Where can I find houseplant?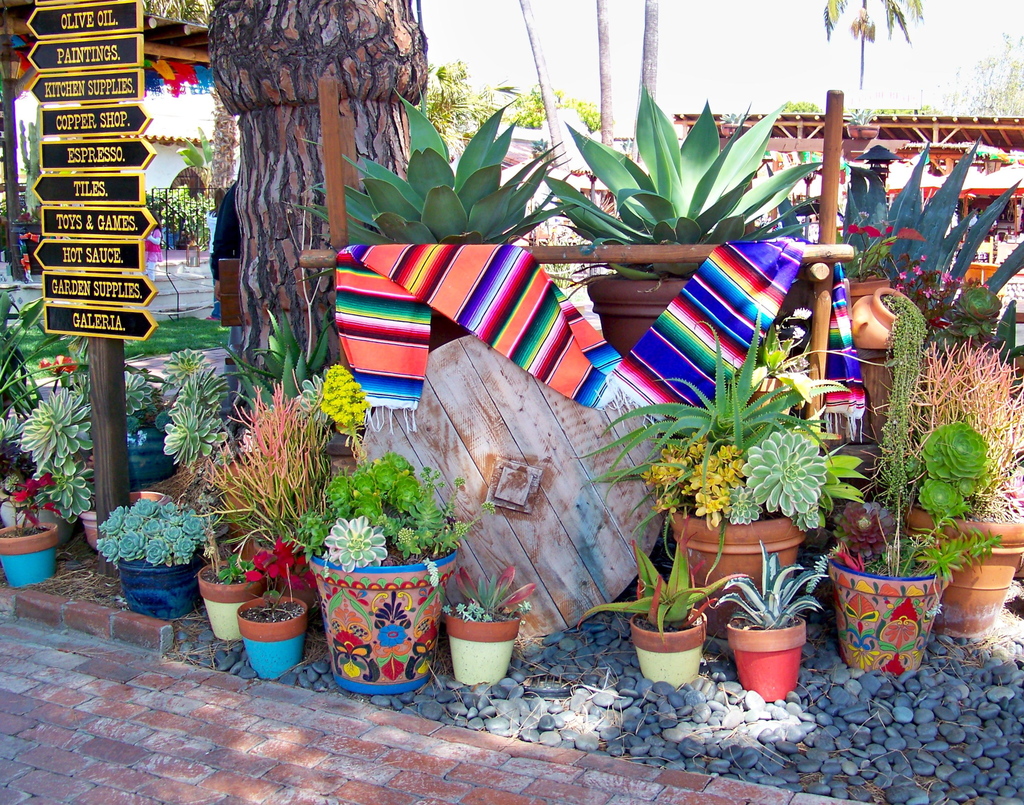
You can find it at 6 376 106 583.
